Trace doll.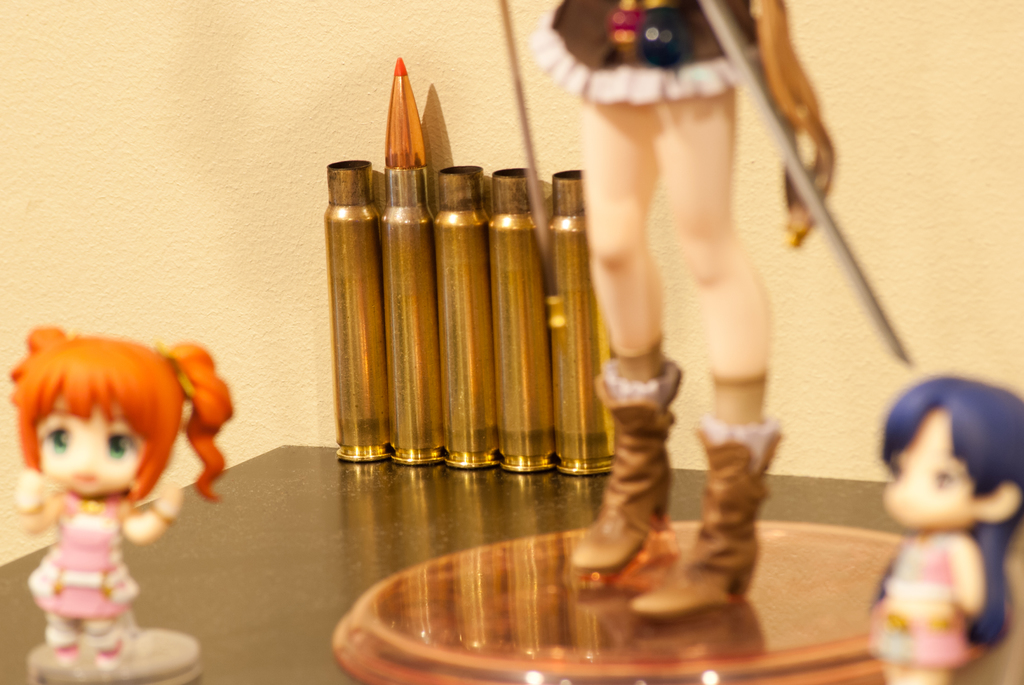
Traced to left=8, top=330, right=232, bottom=618.
